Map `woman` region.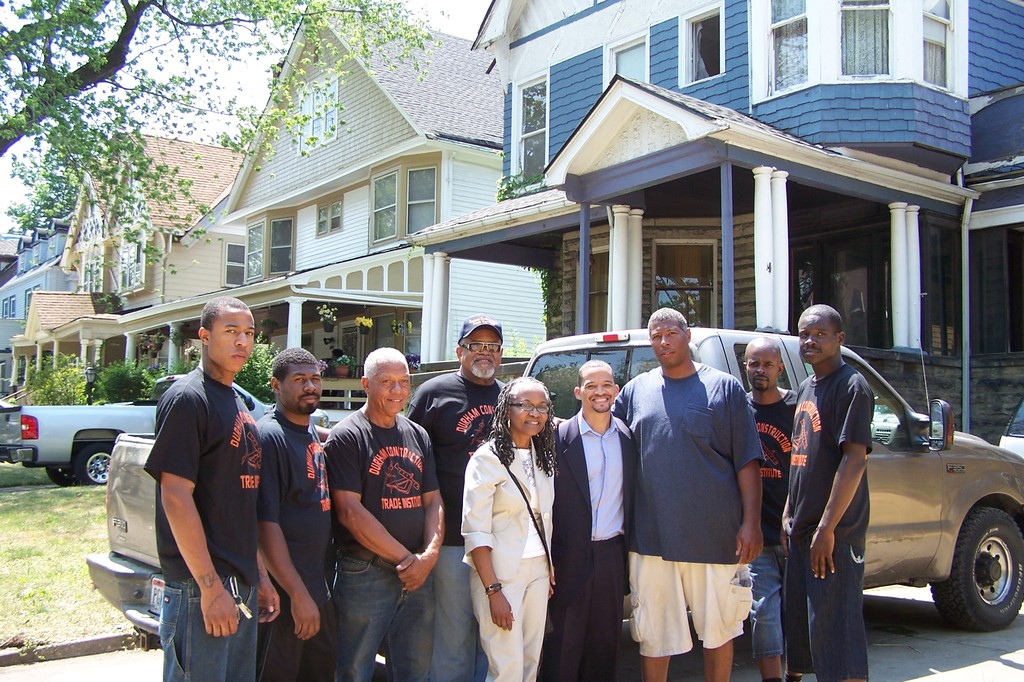
Mapped to (453,366,569,681).
